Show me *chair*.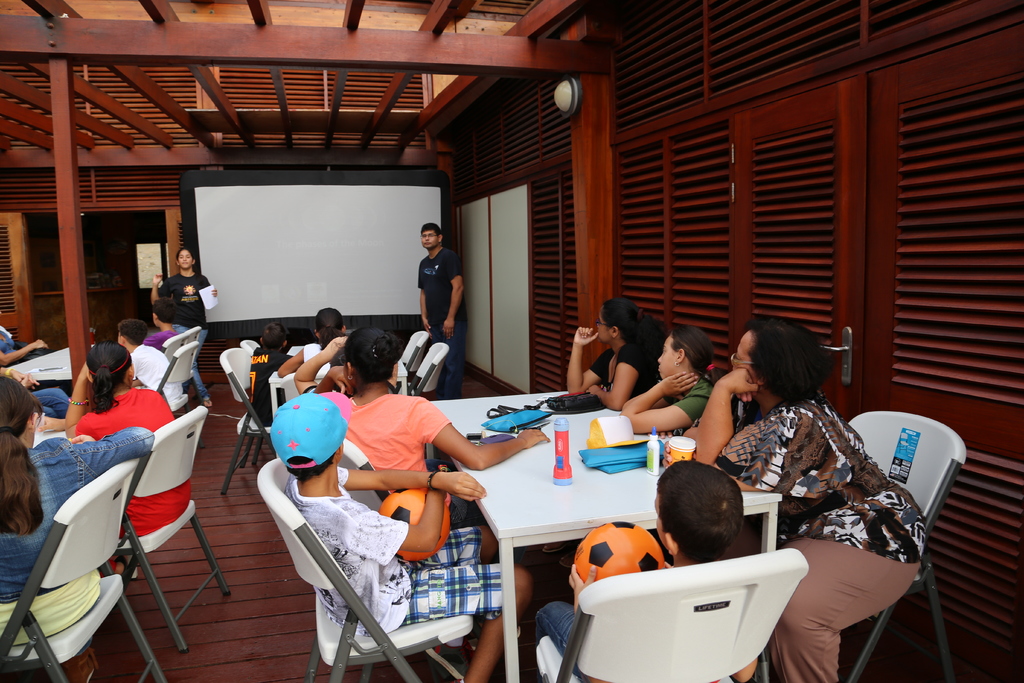
*chair* is here: 538/548/808/682.
